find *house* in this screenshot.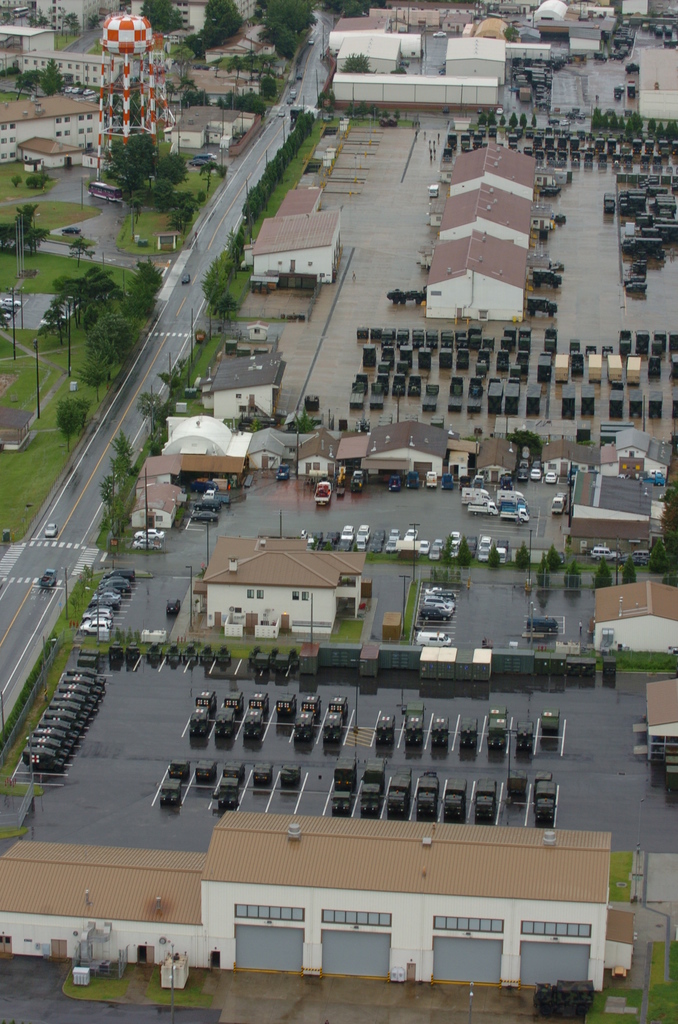
The bounding box for *house* is l=18, t=40, r=138, b=99.
